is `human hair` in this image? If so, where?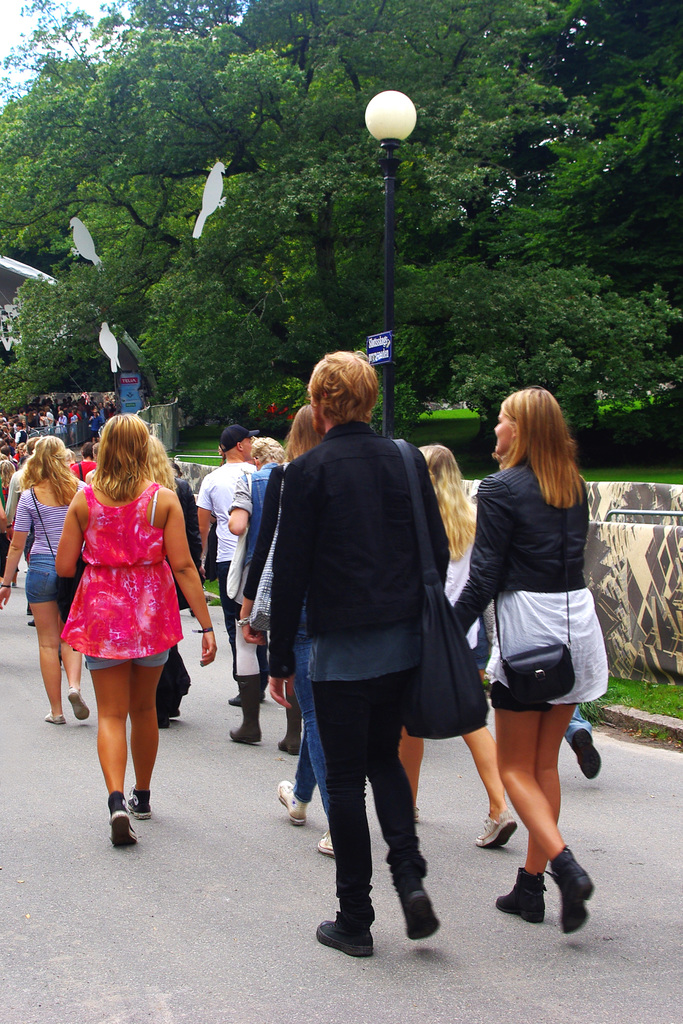
Yes, at {"left": 498, "top": 383, "right": 588, "bottom": 516}.
